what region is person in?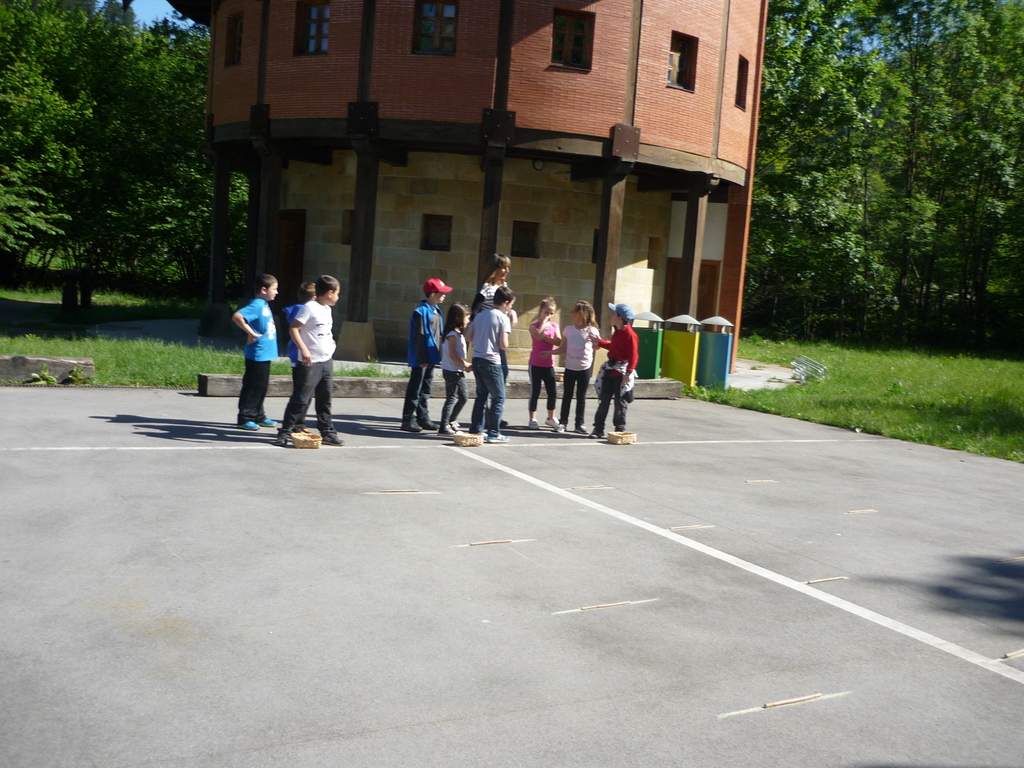
region(531, 298, 564, 428).
